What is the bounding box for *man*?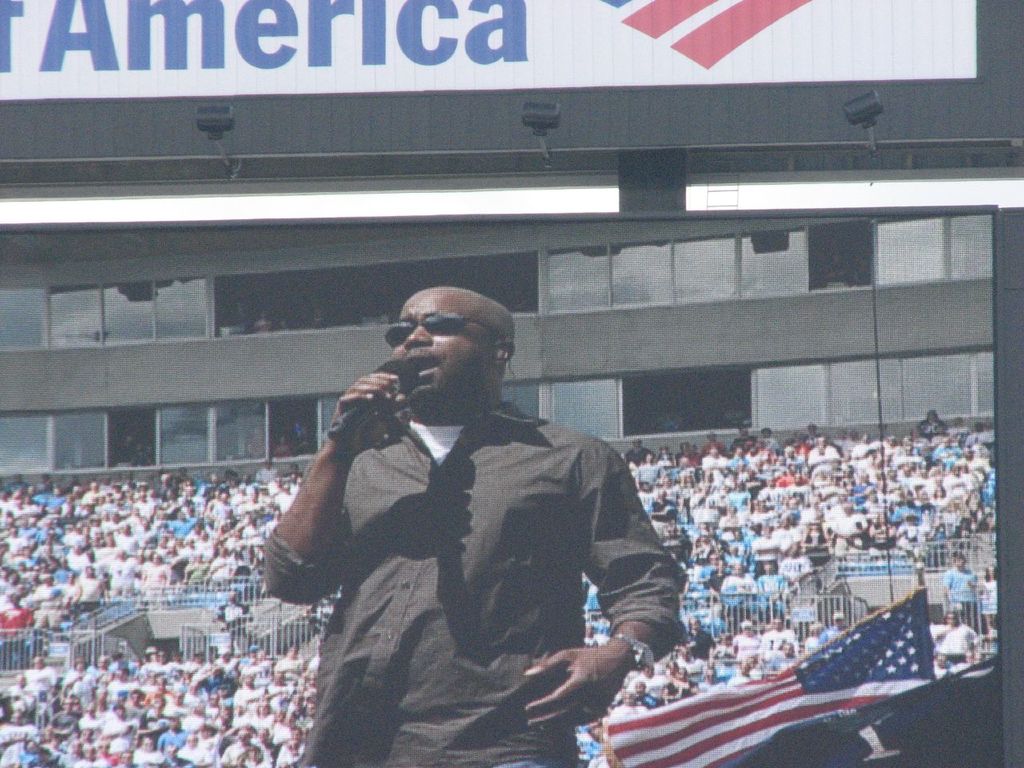
[942,550,978,626].
